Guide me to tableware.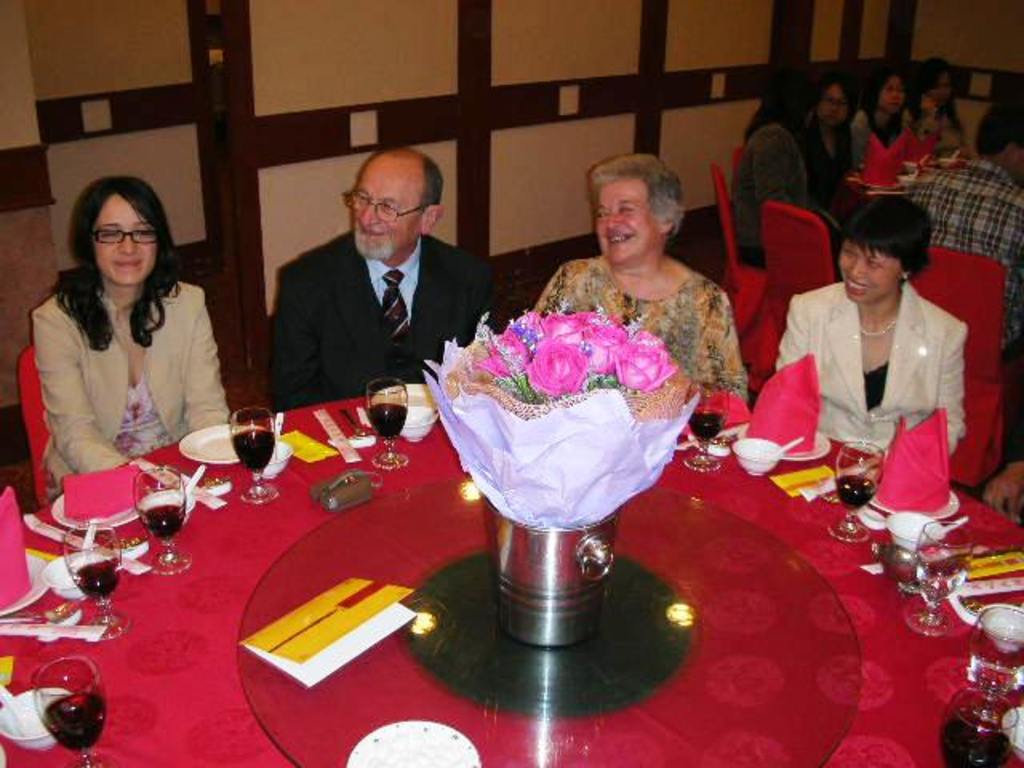
Guidance: rect(67, 520, 123, 640).
